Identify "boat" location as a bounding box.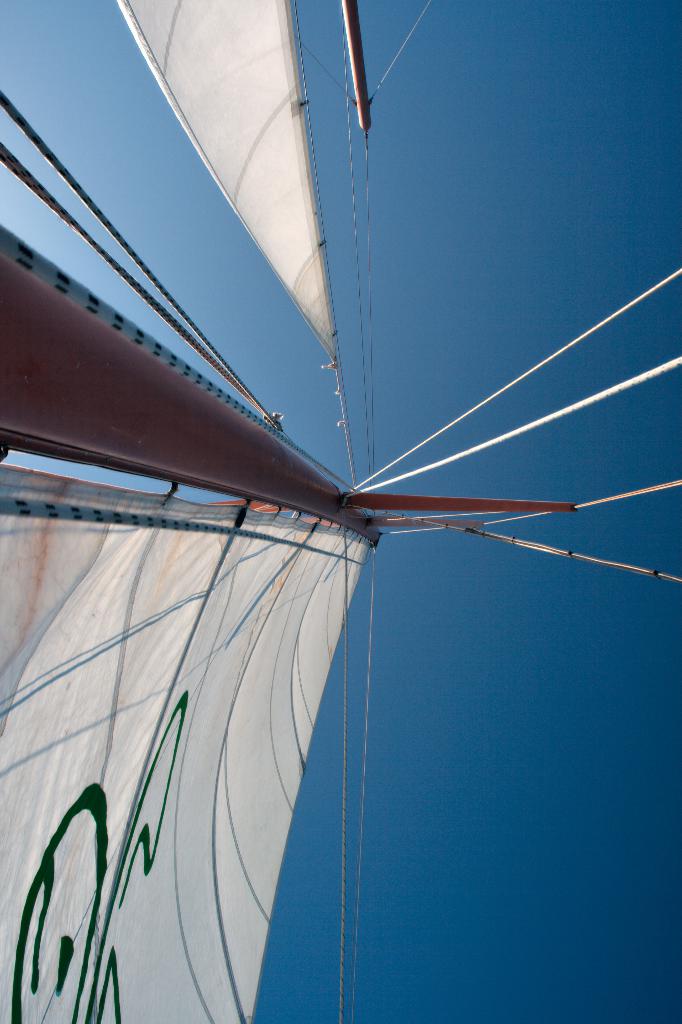
0/0/681/1023.
